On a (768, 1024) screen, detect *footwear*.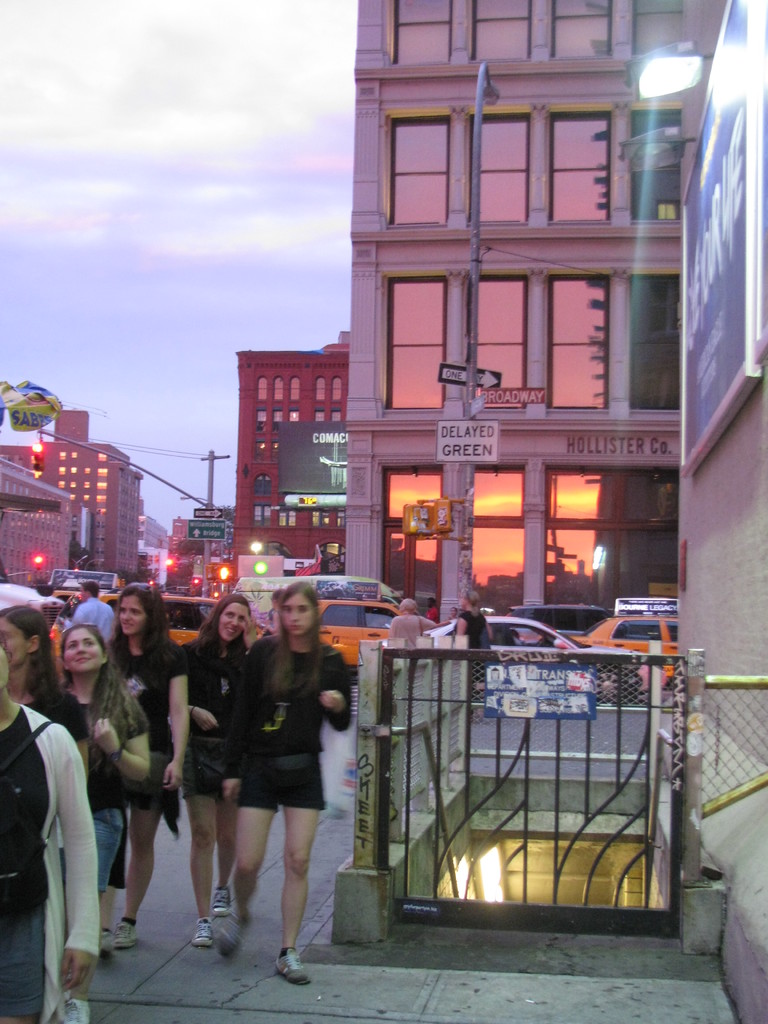
[193,920,214,943].
